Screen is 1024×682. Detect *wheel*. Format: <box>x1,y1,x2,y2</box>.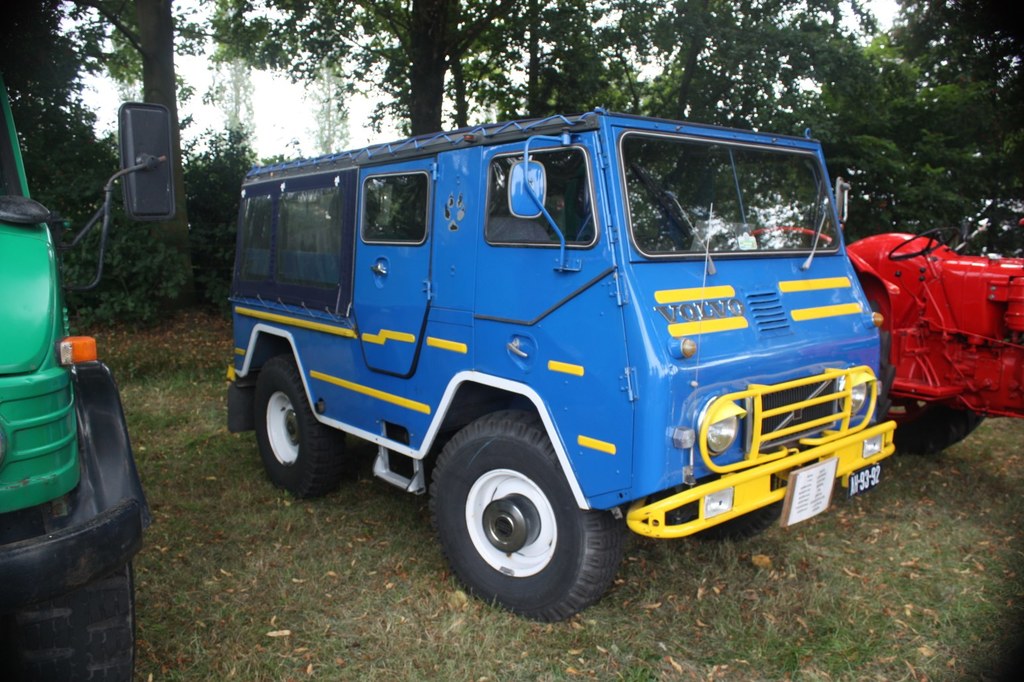
<box>685,499,782,541</box>.
